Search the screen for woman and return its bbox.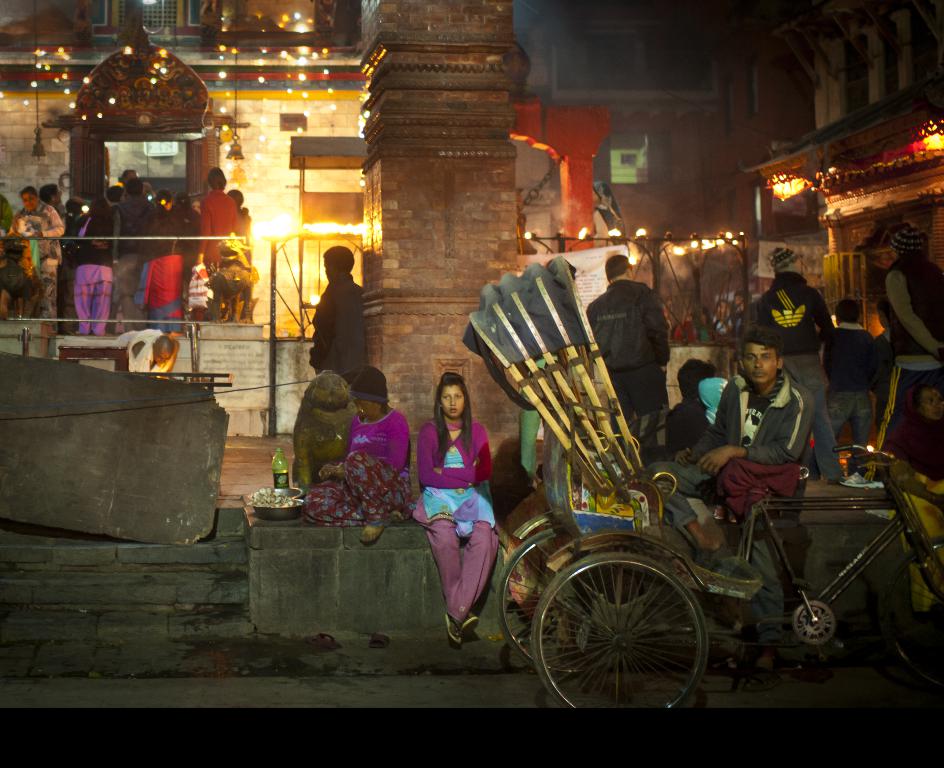
Found: 304/369/417/543.
